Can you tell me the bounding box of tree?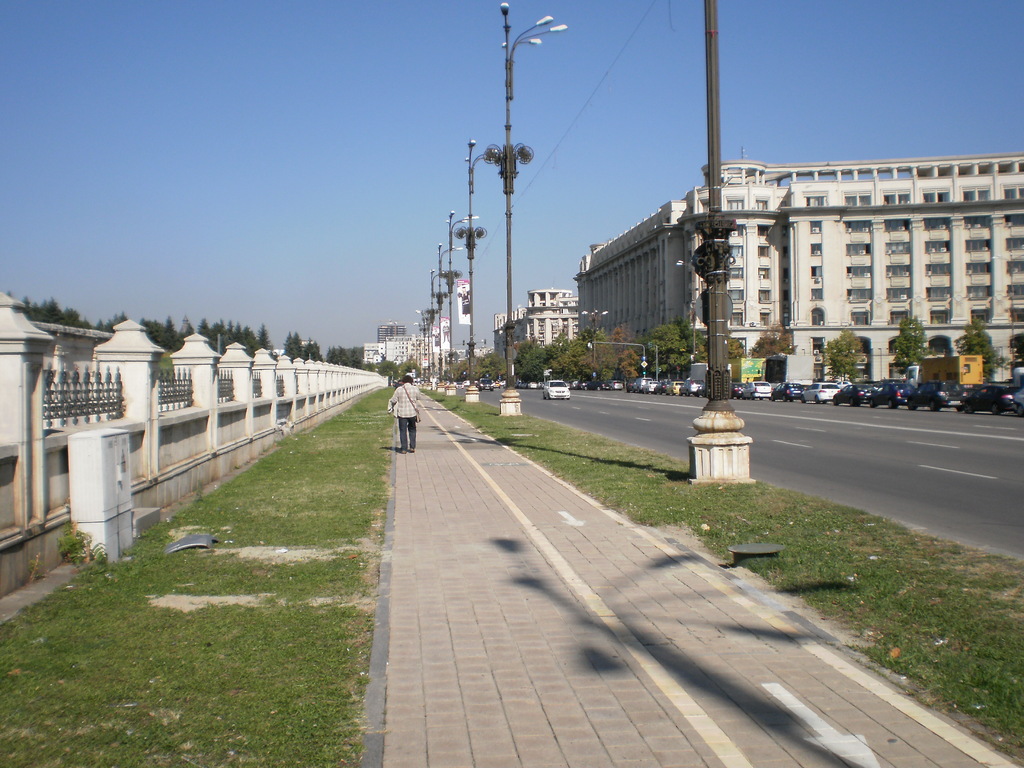
[377,353,418,391].
